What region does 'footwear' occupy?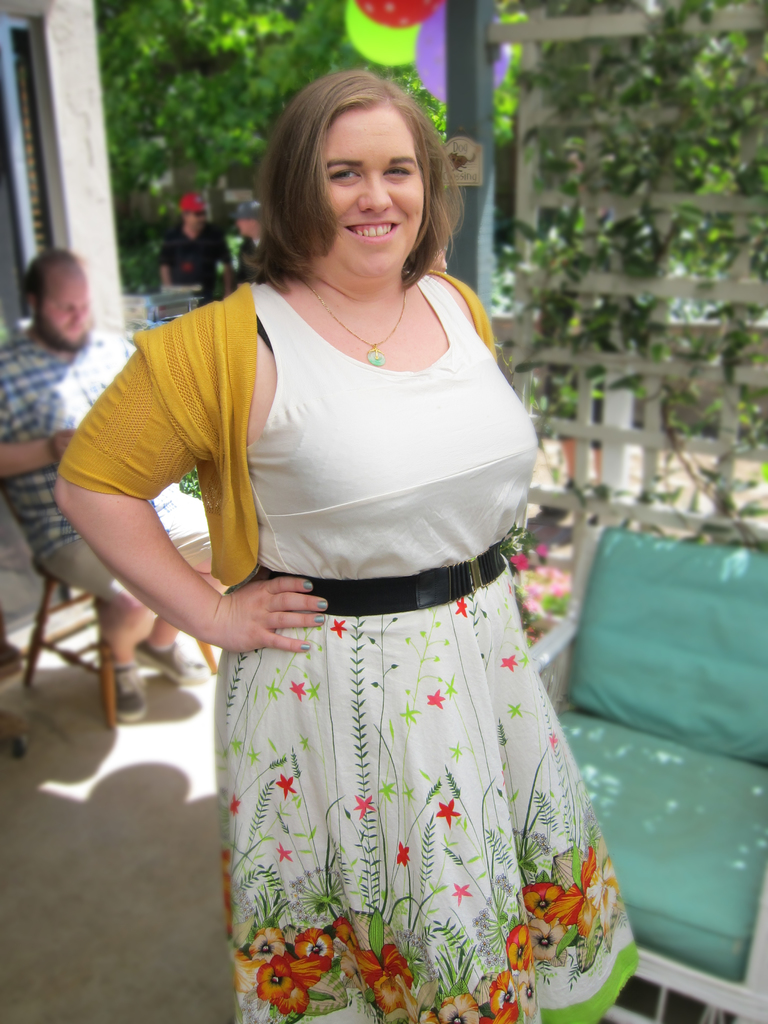
bbox=[131, 636, 212, 683].
